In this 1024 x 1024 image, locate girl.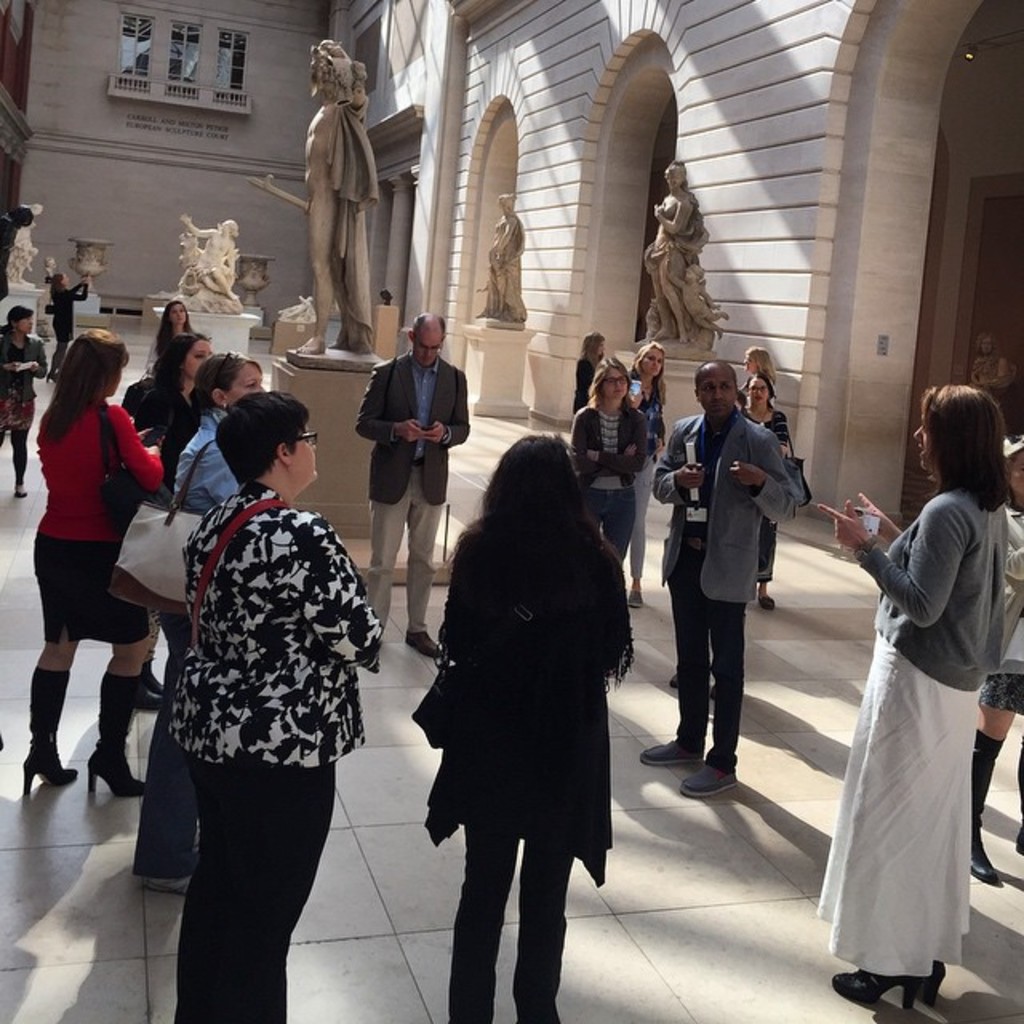
Bounding box: x1=566 y1=352 x2=648 y2=558.
